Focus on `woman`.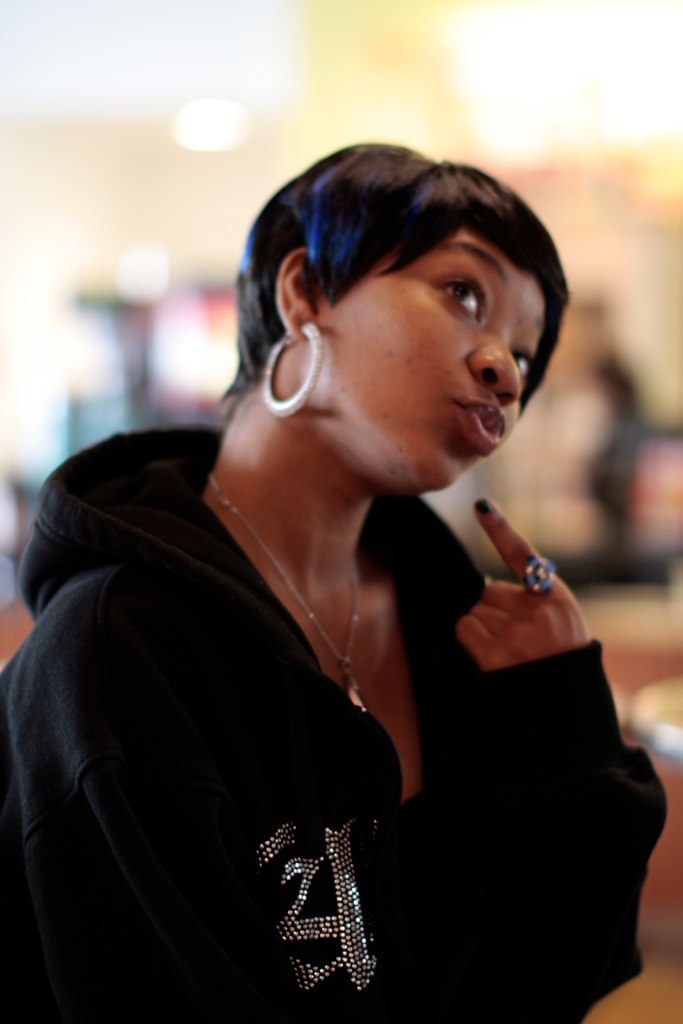
Focused at rect(14, 154, 625, 1023).
